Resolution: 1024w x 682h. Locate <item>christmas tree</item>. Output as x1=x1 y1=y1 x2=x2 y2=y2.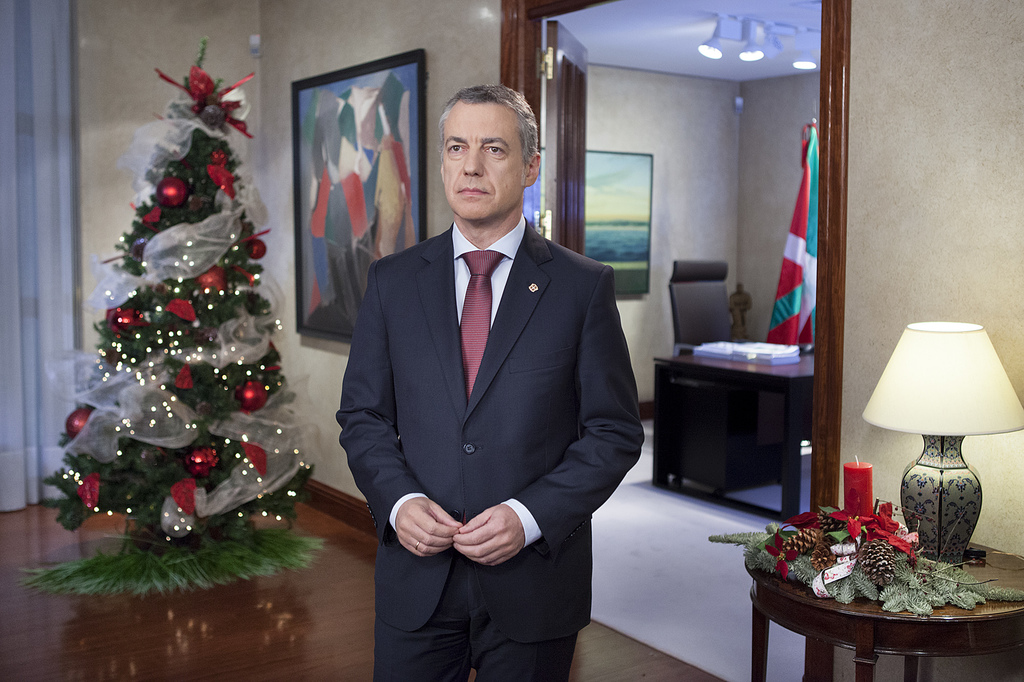
x1=21 y1=34 x2=318 y2=561.
